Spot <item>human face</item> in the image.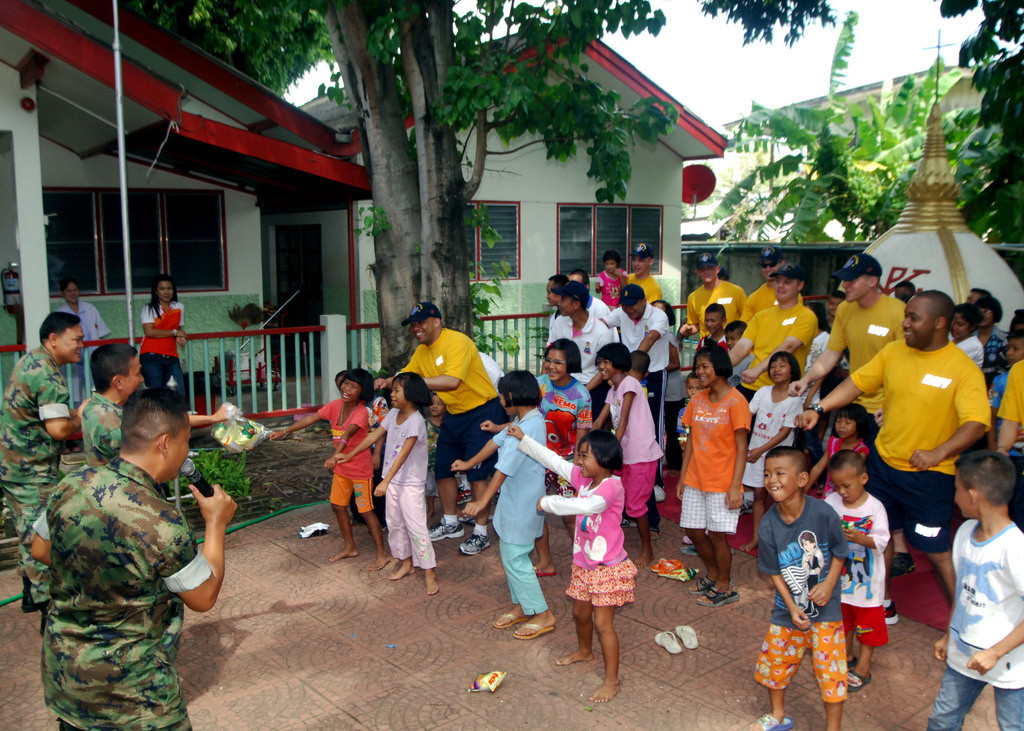
<item>human face</item> found at x1=158, y1=281, x2=175, y2=306.
